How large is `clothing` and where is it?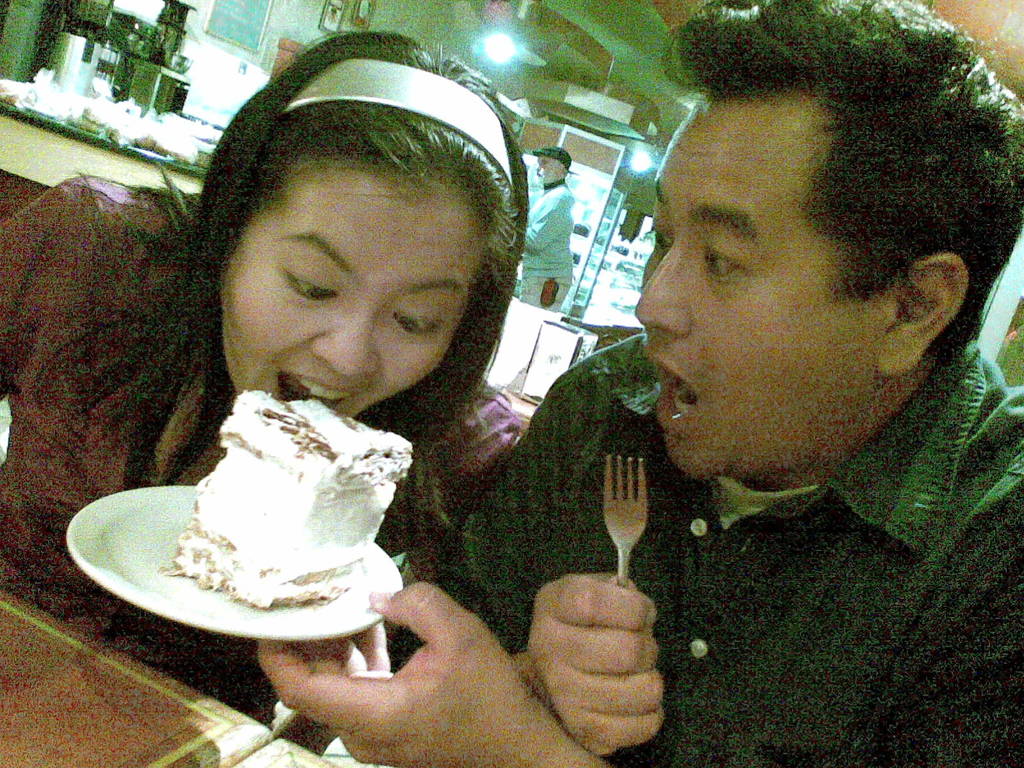
Bounding box: [527, 322, 1023, 755].
